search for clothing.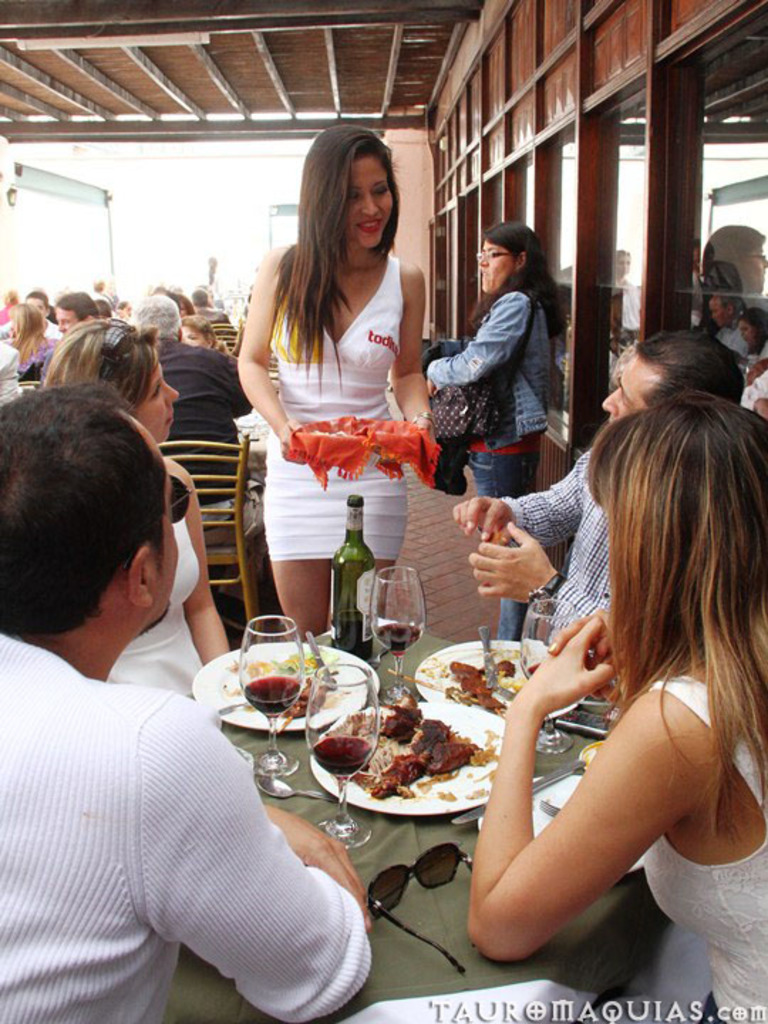
Found at x1=0, y1=634, x2=380, y2=1023.
